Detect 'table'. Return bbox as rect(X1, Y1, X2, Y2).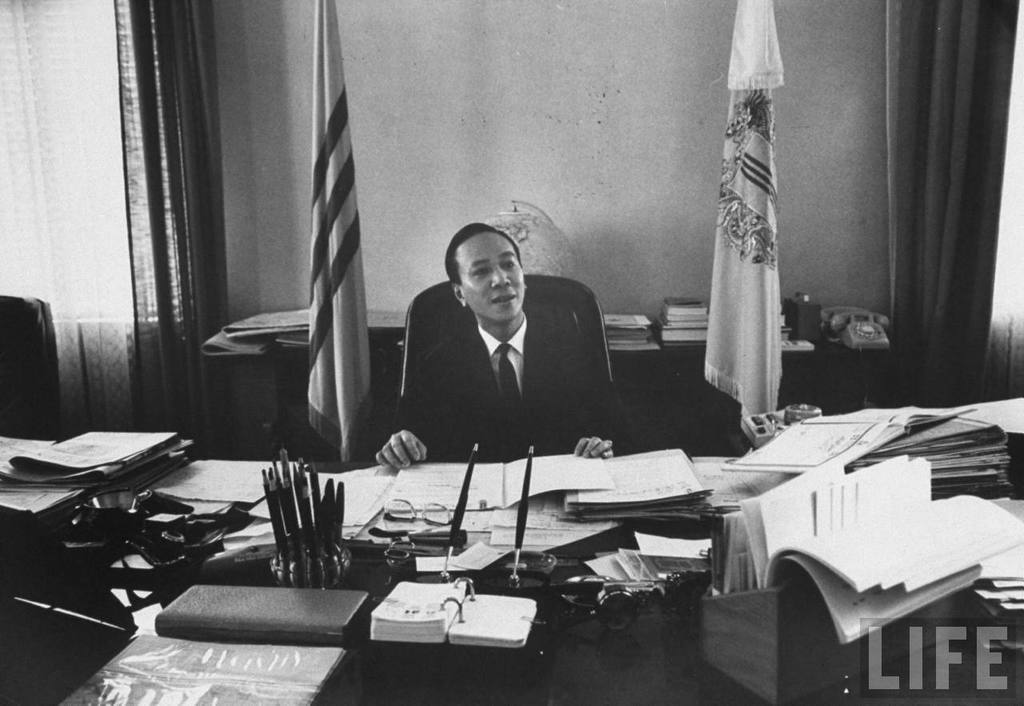
rect(0, 453, 1023, 705).
